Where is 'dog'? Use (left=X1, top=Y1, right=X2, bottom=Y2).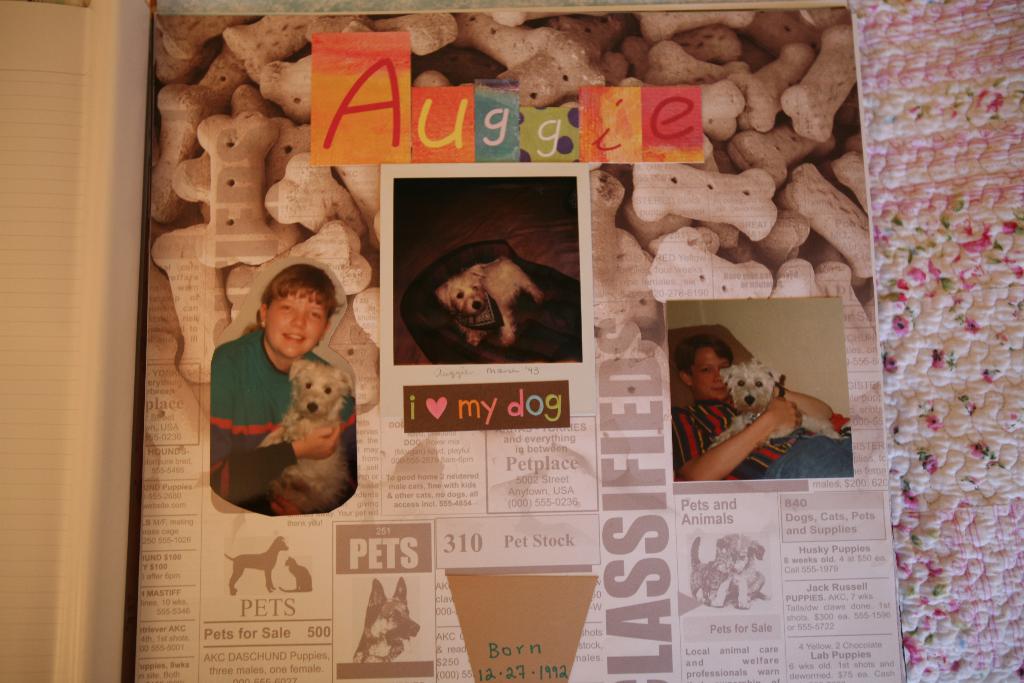
(left=710, top=359, right=846, bottom=450).
